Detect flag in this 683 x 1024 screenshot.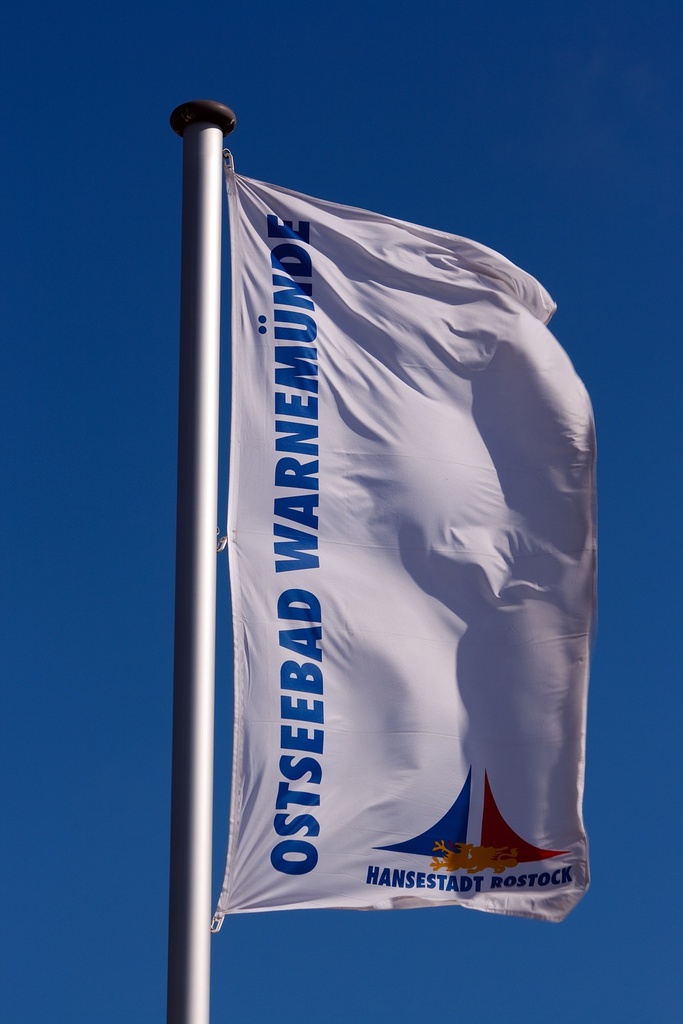
Detection: region(216, 141, 600, 922).
